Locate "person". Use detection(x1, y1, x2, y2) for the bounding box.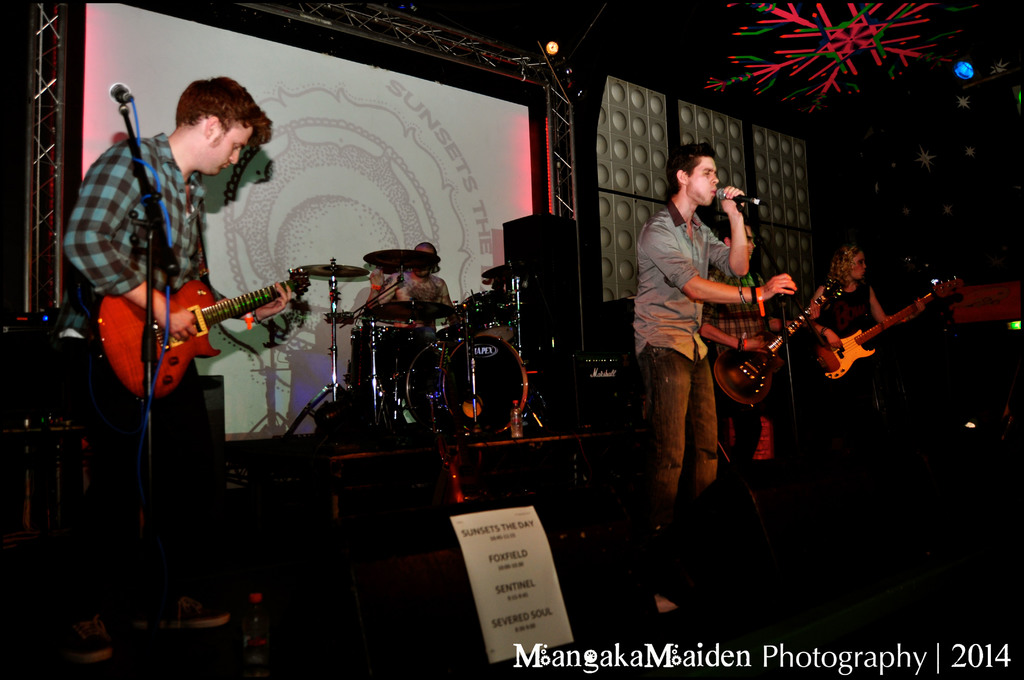
detection(630, 140, 797, 608).
